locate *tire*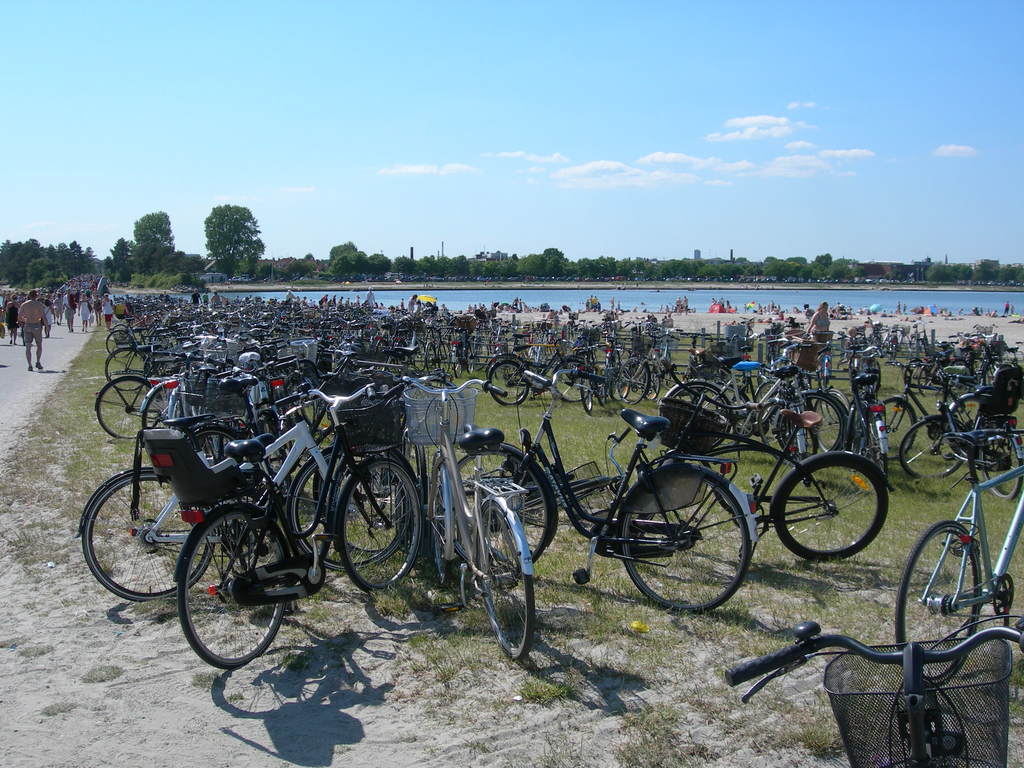
489,358,531,406
